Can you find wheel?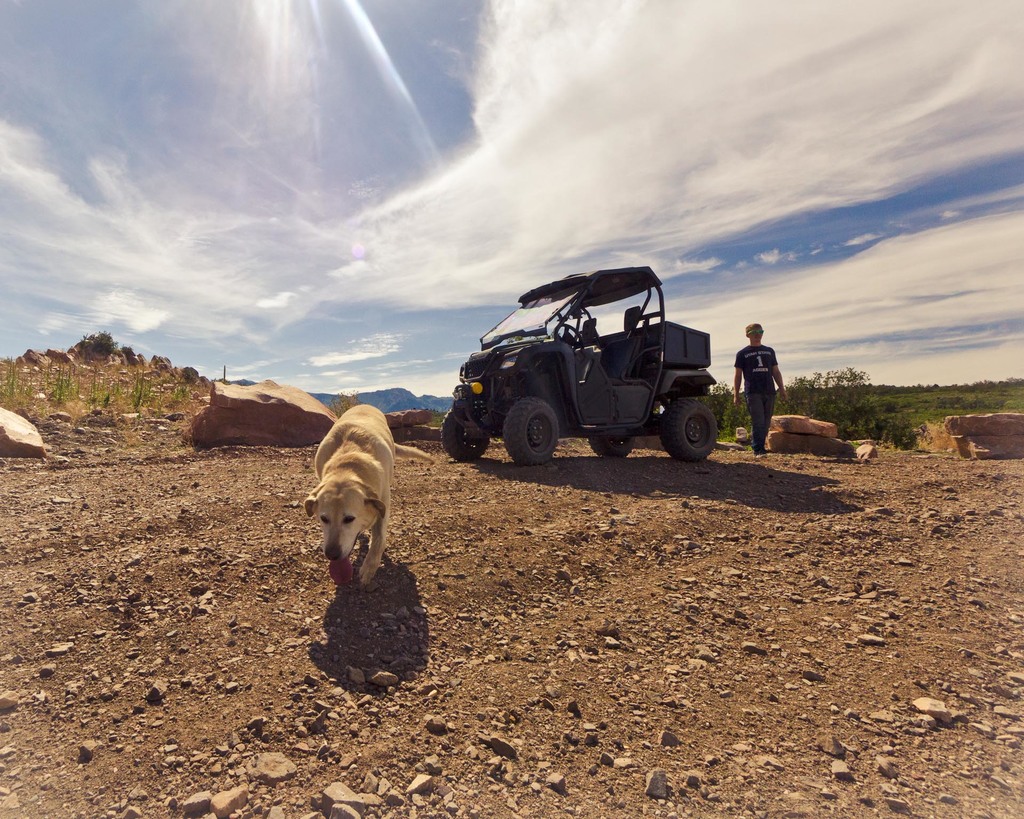
Yes, bounding box: box(504, 399, 556, 458).
